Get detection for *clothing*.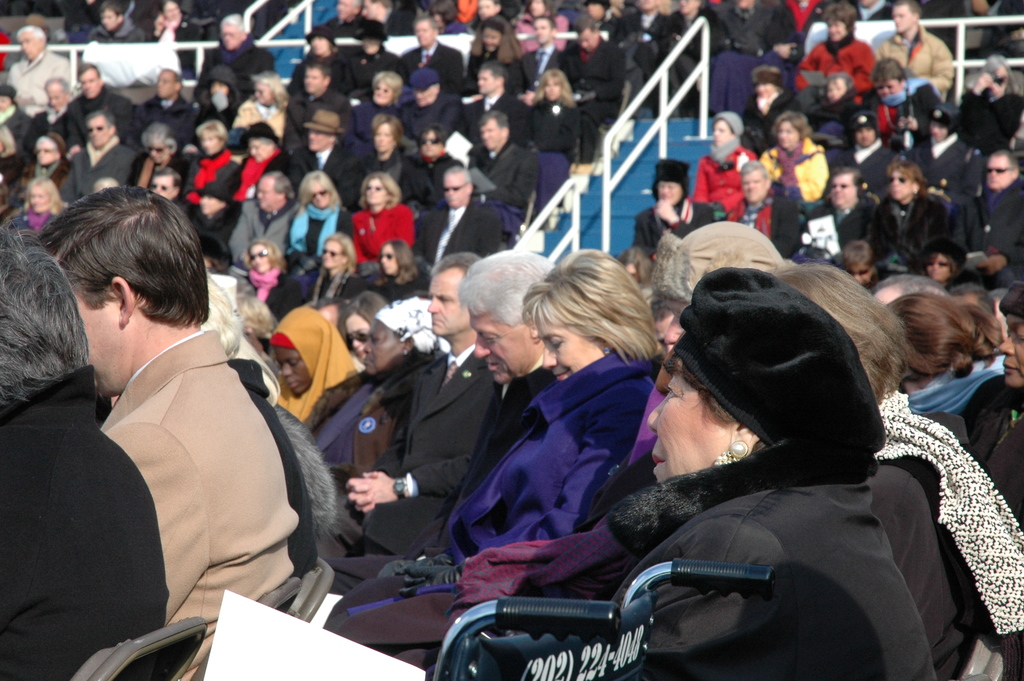
Detection: box(246, 260, 316, 327).
